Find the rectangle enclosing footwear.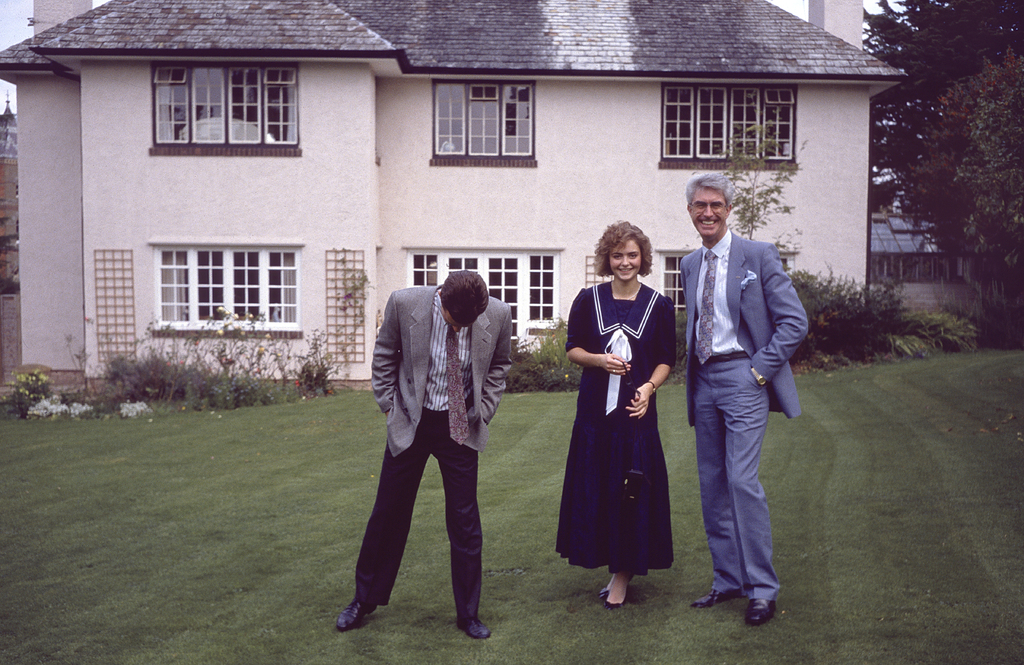
597:586:610:602.
